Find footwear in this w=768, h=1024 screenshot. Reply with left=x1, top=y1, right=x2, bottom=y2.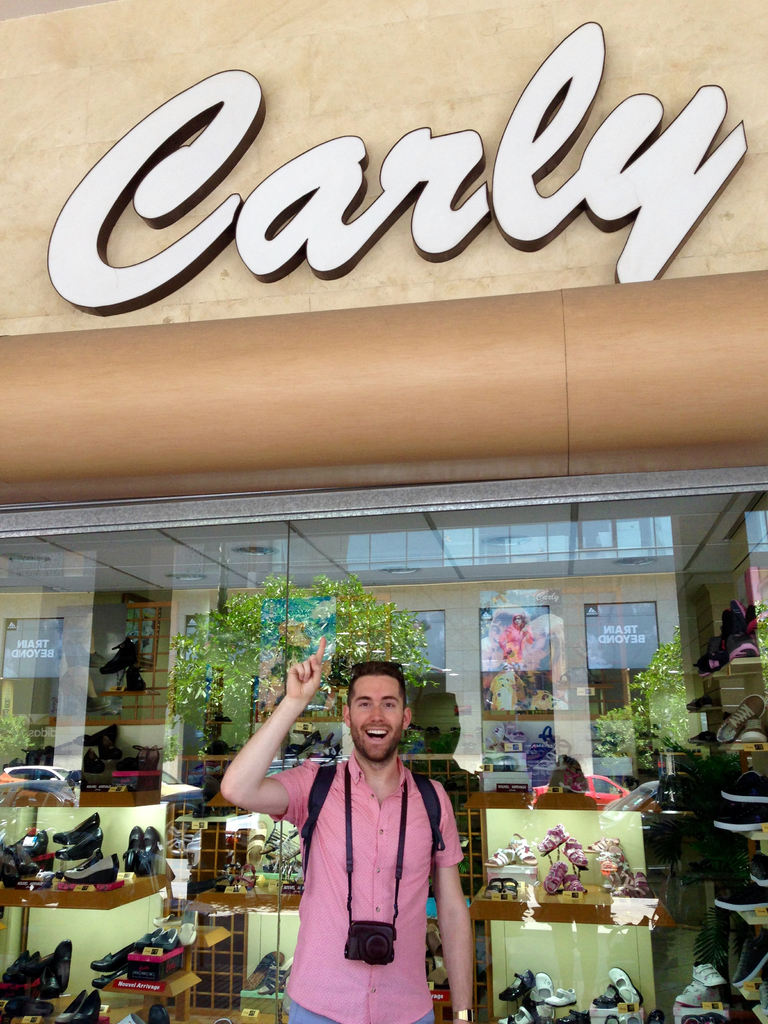
left=95, top=968, right=122, bottom=988.
